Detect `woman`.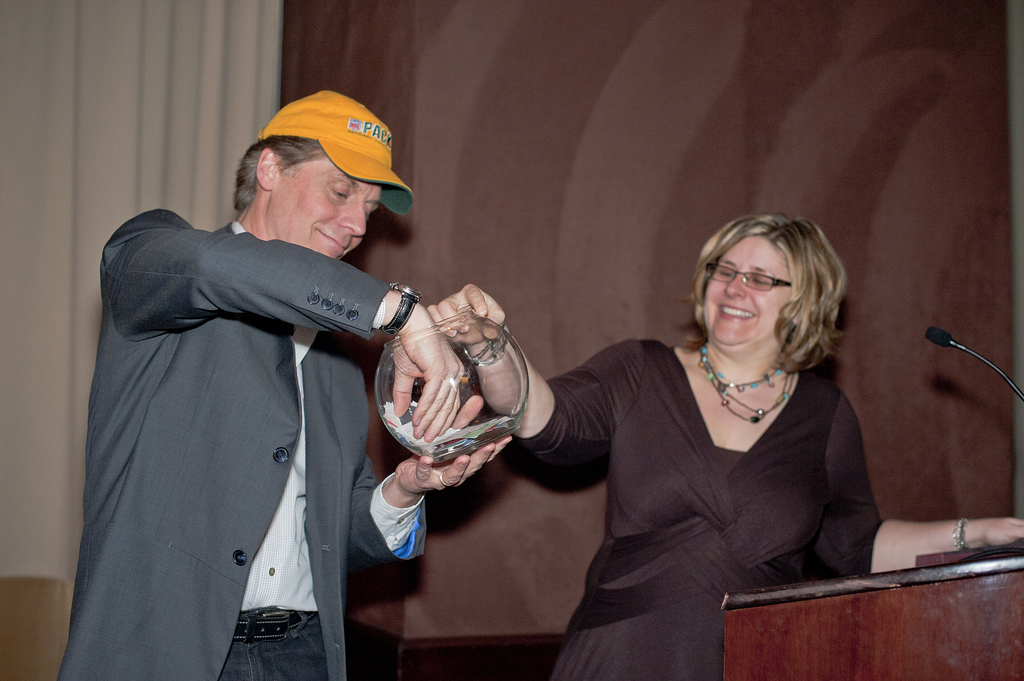
Detected at <box>428,195,909,662</box>.
